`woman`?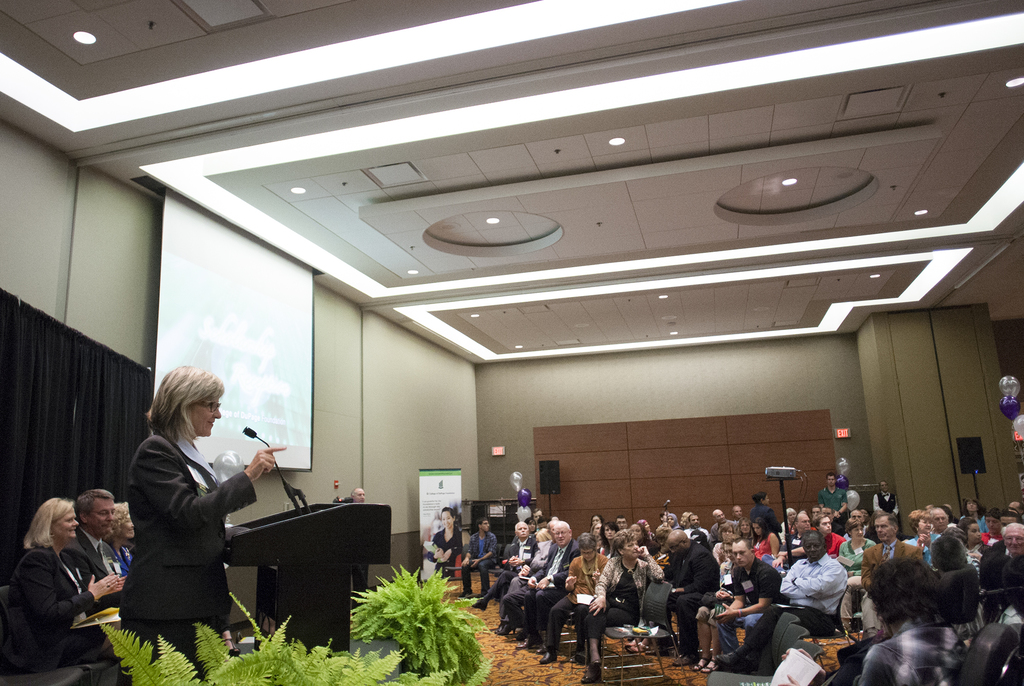
bbox=[591, 514, 605, 525]
